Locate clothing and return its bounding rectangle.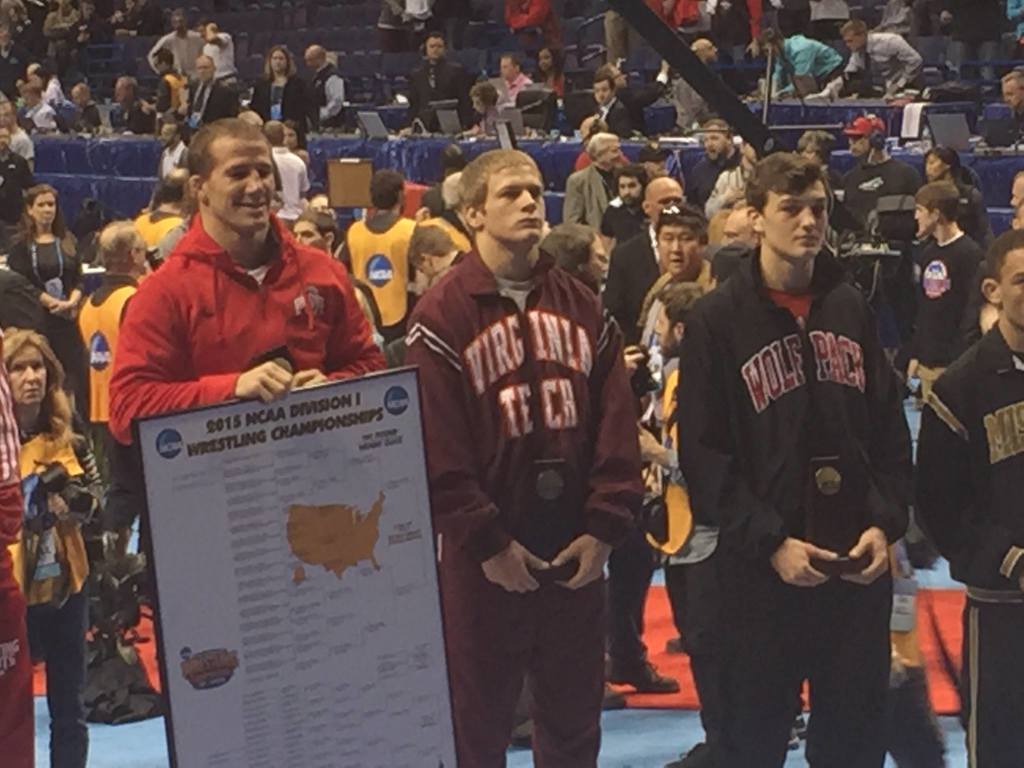
[x1=447, y1=524, x2=613, y2=765].
